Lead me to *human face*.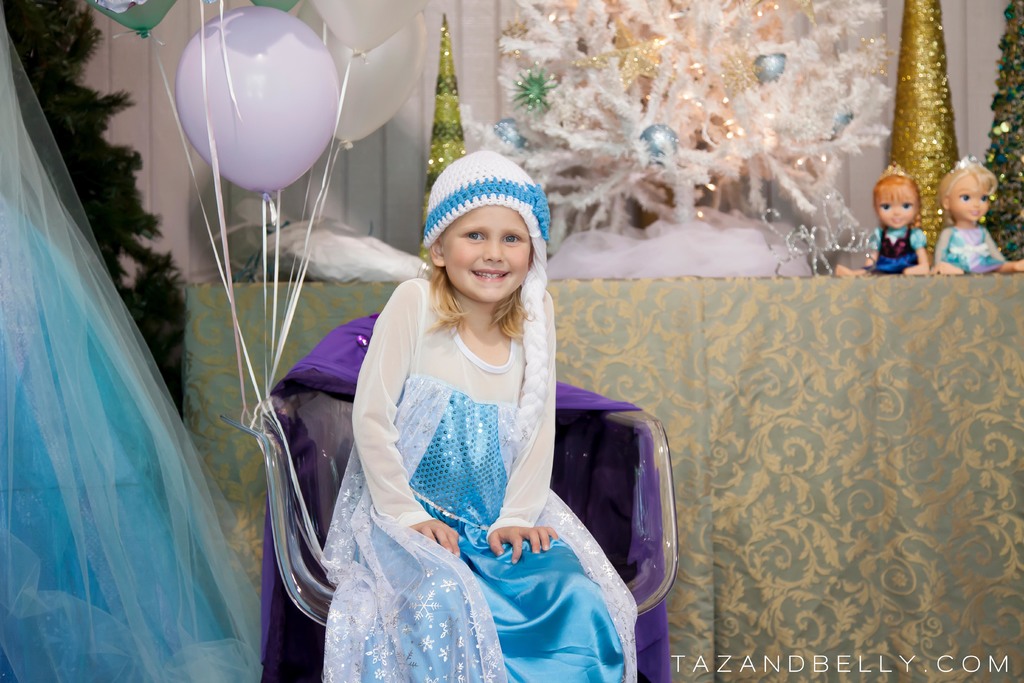
Lead to 440,200,530,300.
